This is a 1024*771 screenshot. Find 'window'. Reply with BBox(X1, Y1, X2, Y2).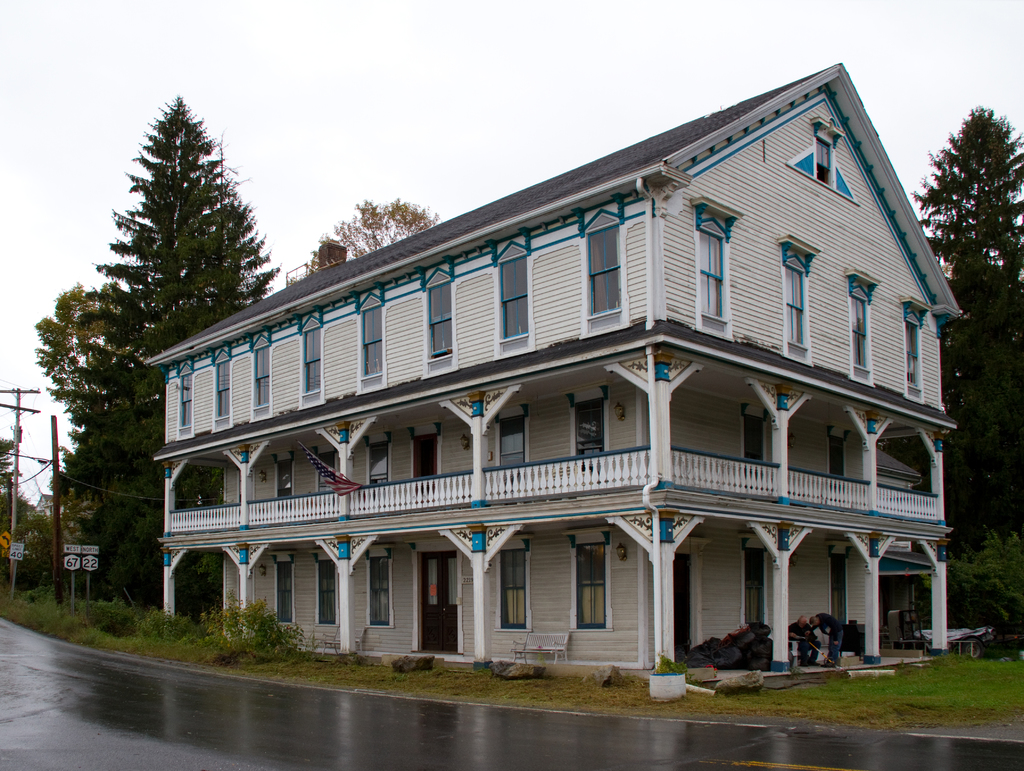
BBox(301, 316, 319, 398).
